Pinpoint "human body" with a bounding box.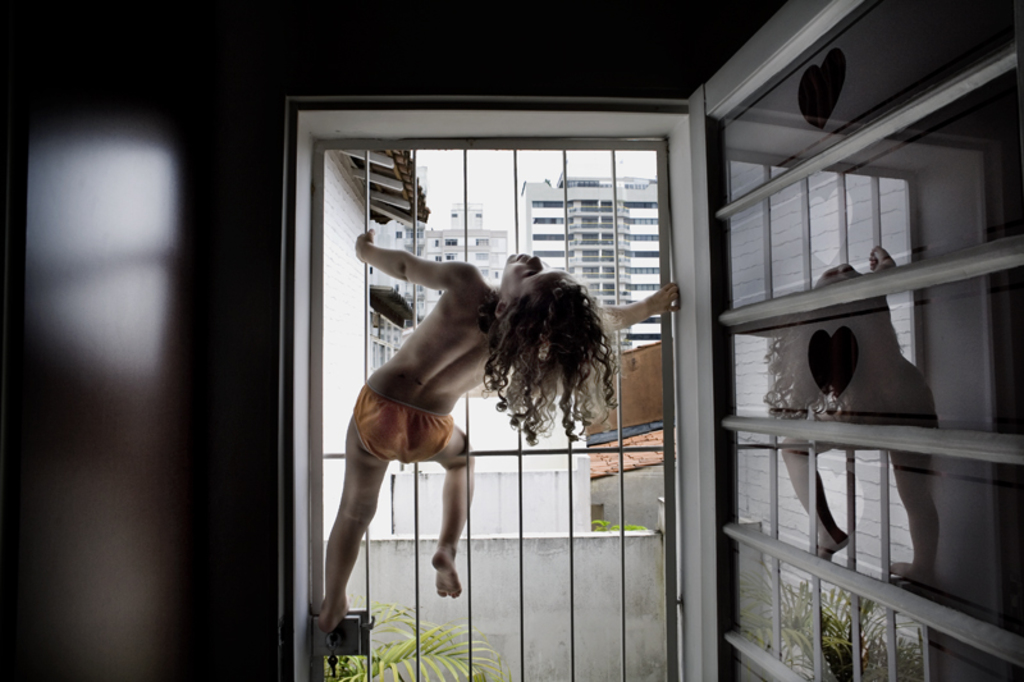
[x1=348, y1=159, x2=603, y2=607].
